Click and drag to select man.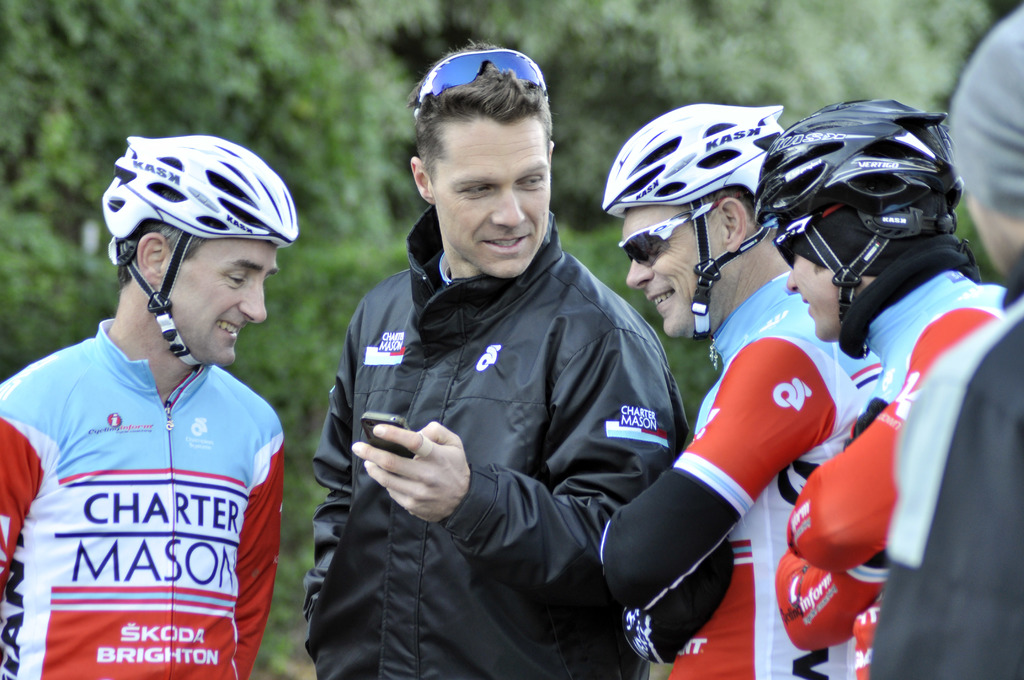
Selection: x1=870, y1=1, x2=1023, y2=679.
